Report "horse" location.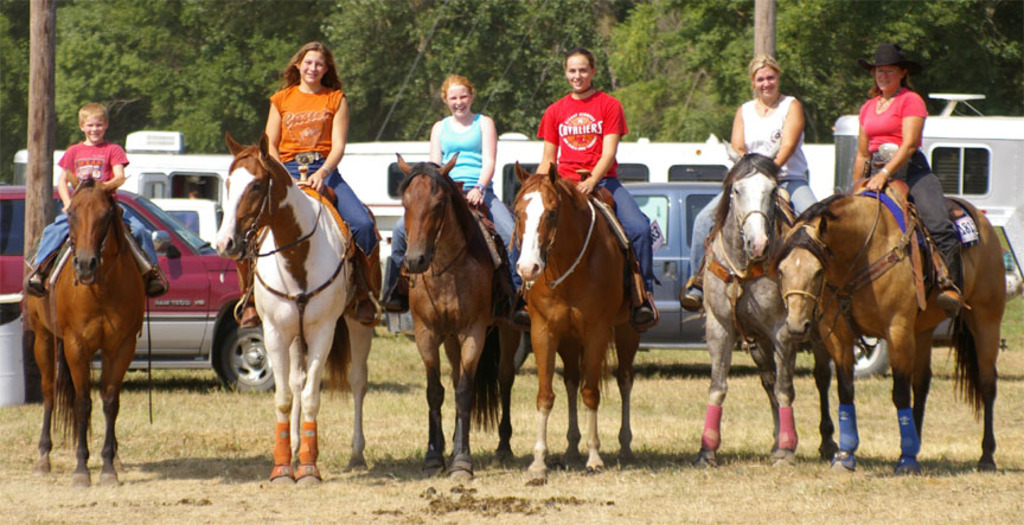
Report: box(210, 129, 375, 486).
